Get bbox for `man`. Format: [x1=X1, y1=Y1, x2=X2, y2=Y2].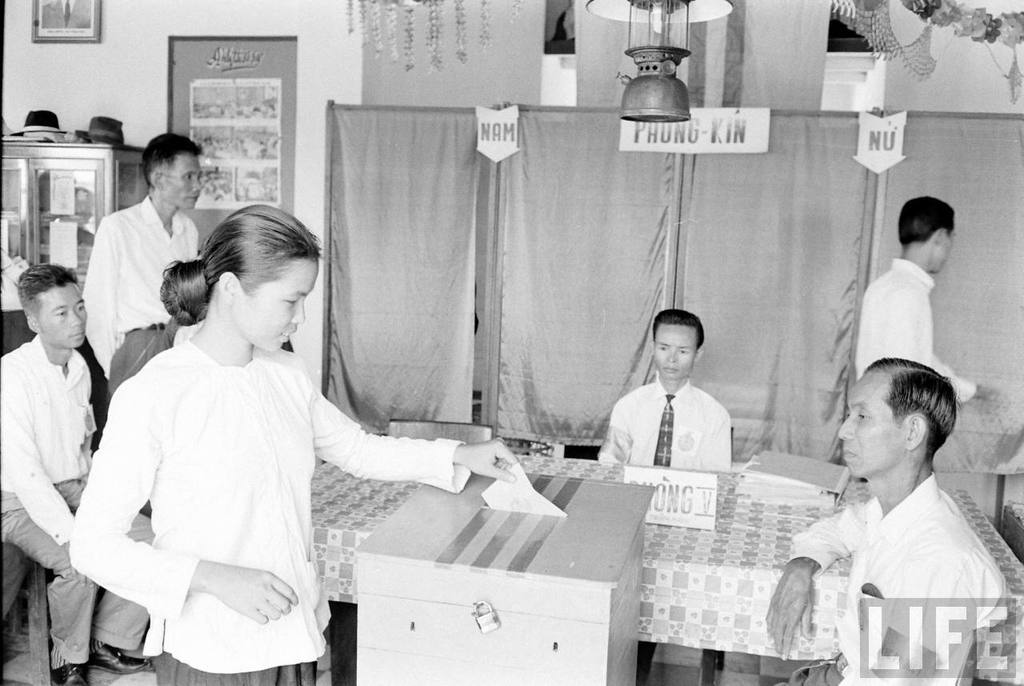
[x1=81, y1=130, x2=206, y2=408].
